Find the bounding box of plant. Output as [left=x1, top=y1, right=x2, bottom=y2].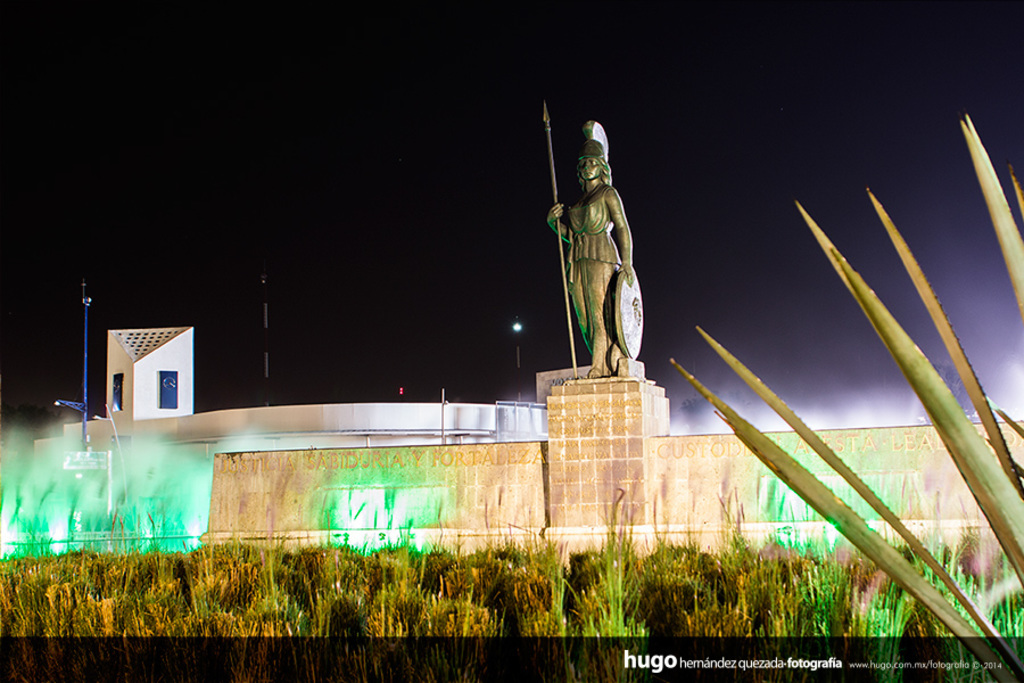
[left=568, top=480, right=658, bottom=682].
